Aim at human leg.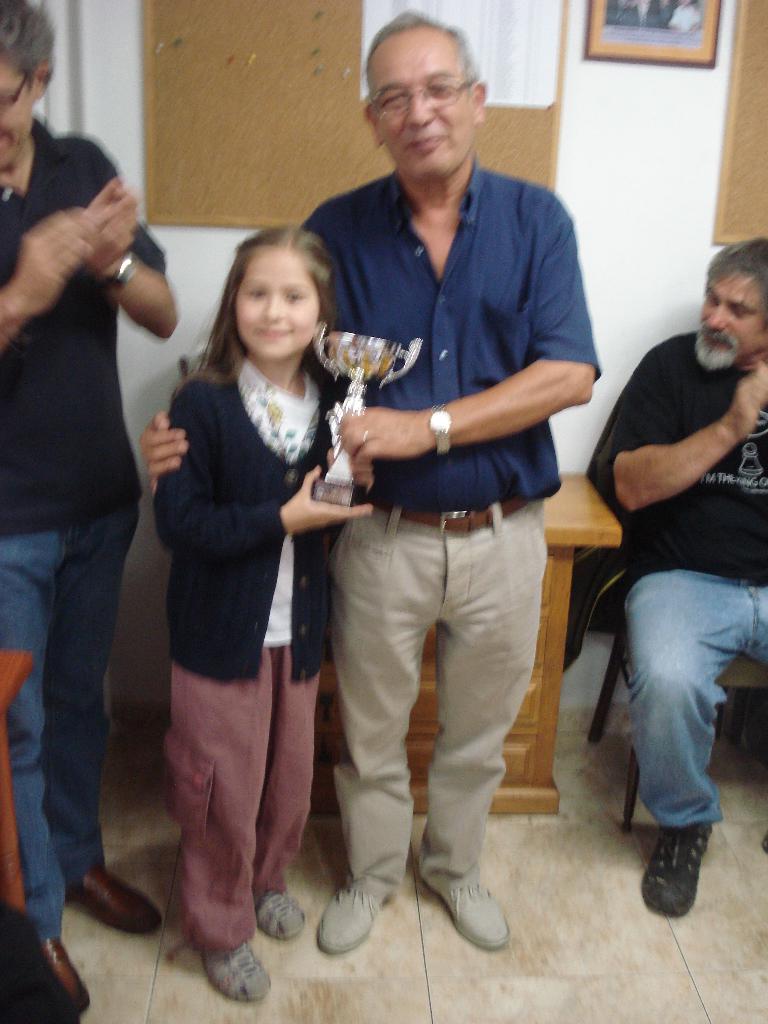
Aimed at {"left": 0, "top": 529, "right": 98, "bottom": 1015}.
